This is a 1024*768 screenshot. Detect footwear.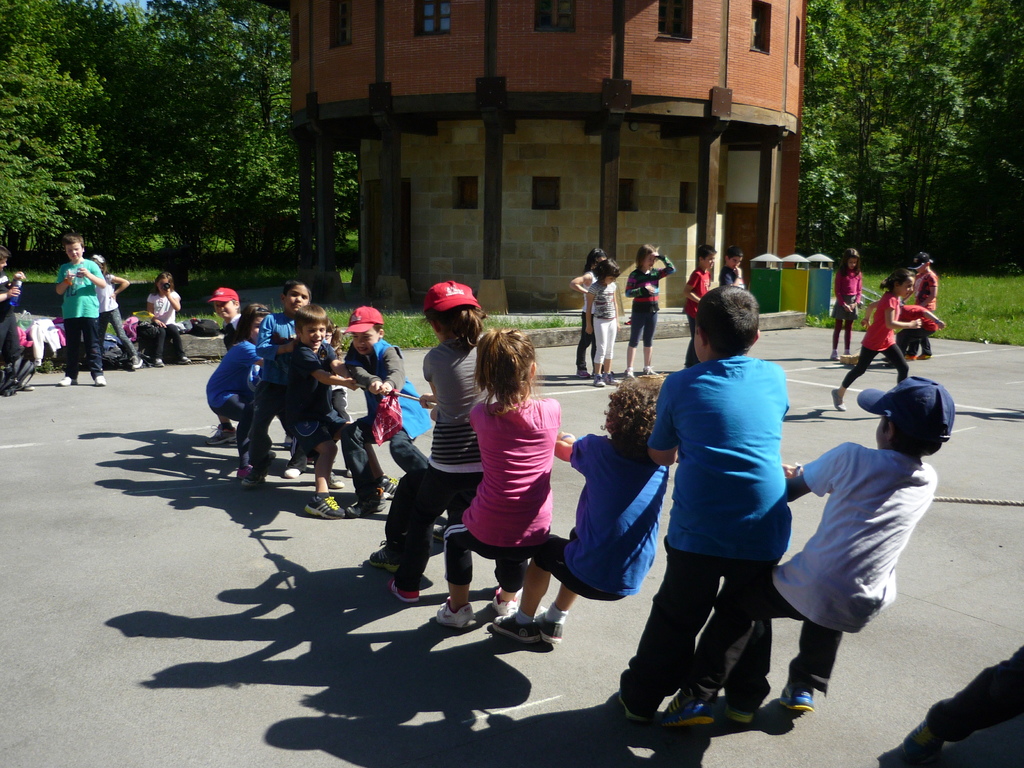
{"left": 659, "top": 687, "right": 724, "bottom": 730}.
